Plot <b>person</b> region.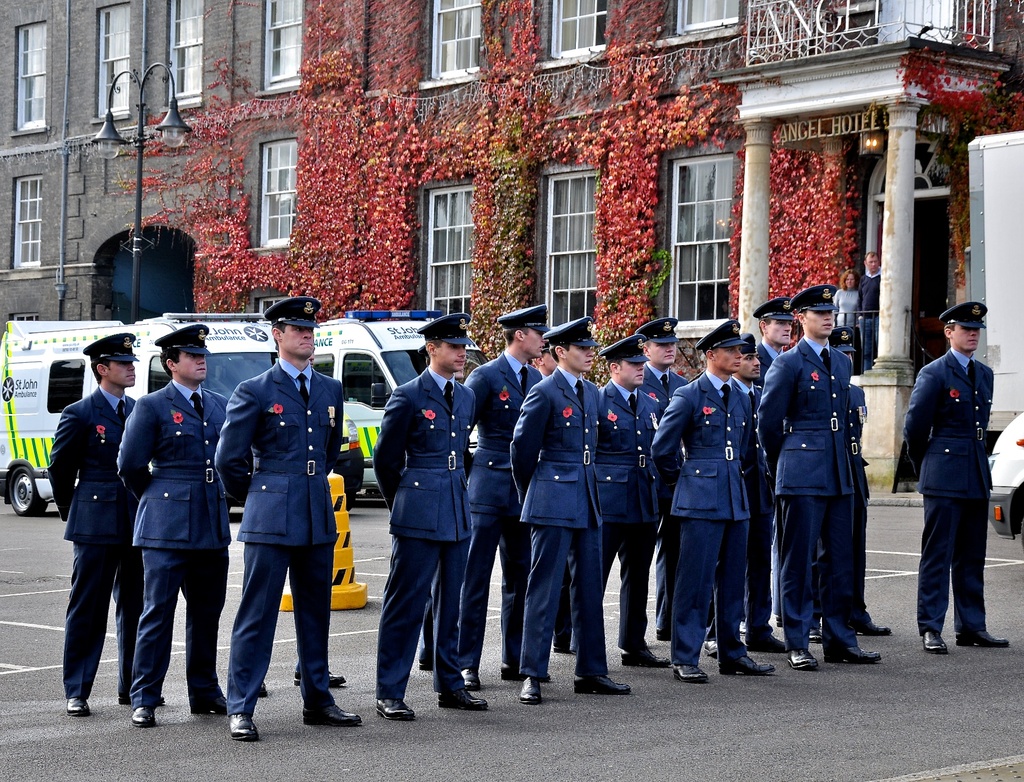
Plotted at 637 317 690 403.
